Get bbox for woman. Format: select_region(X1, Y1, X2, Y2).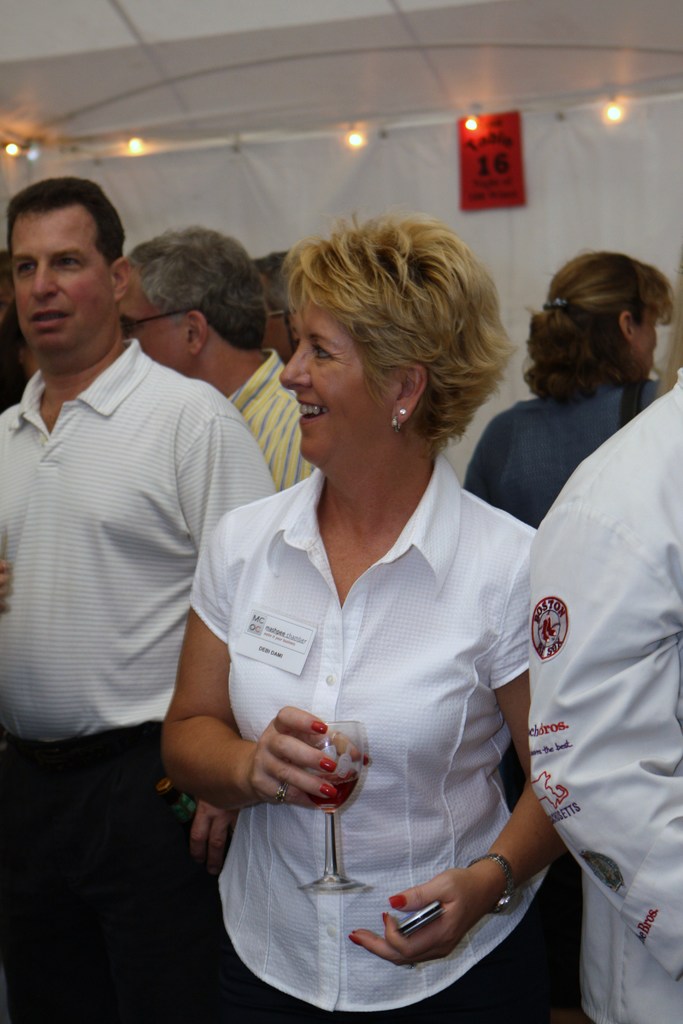
select_region(155, 211, 568, 1018).
